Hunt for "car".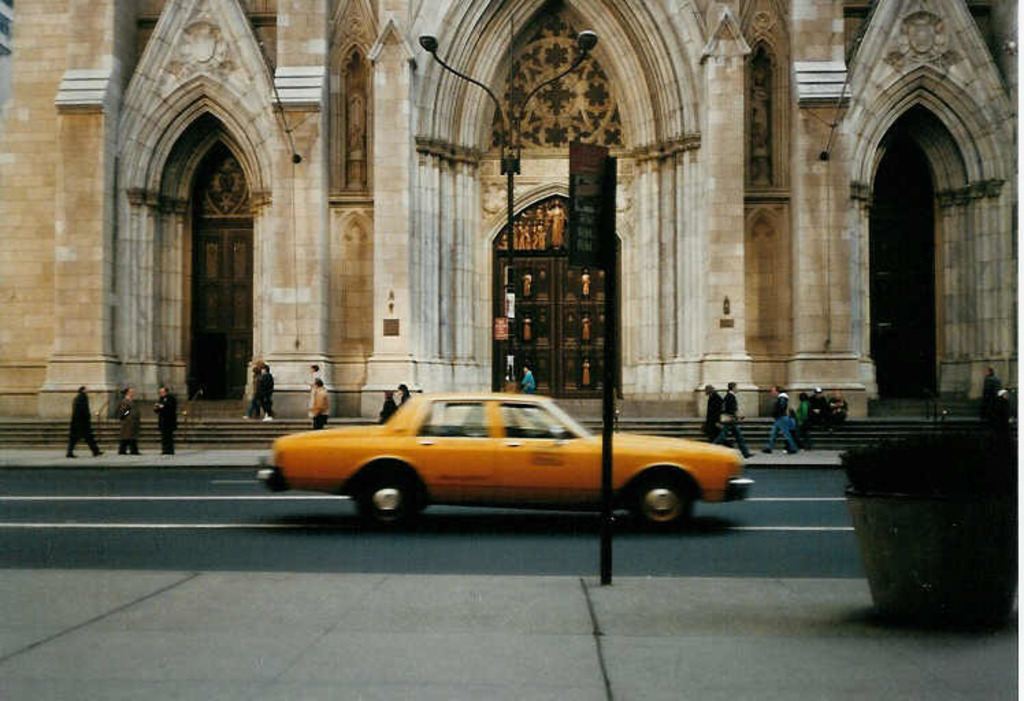
Hunted down at x1=267 y1=381 x2=739 y2=541.
